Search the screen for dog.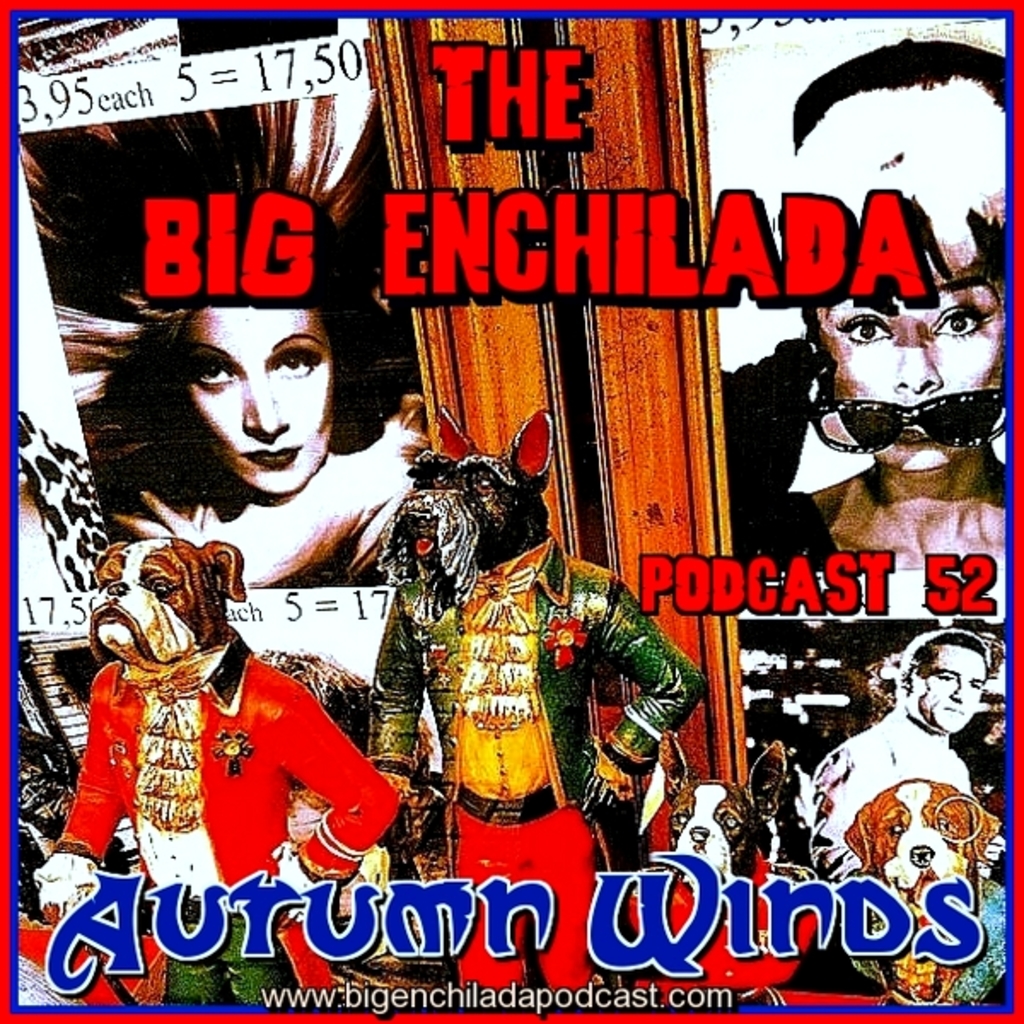
Found at Rect(848, 773, 1012, 1004).
